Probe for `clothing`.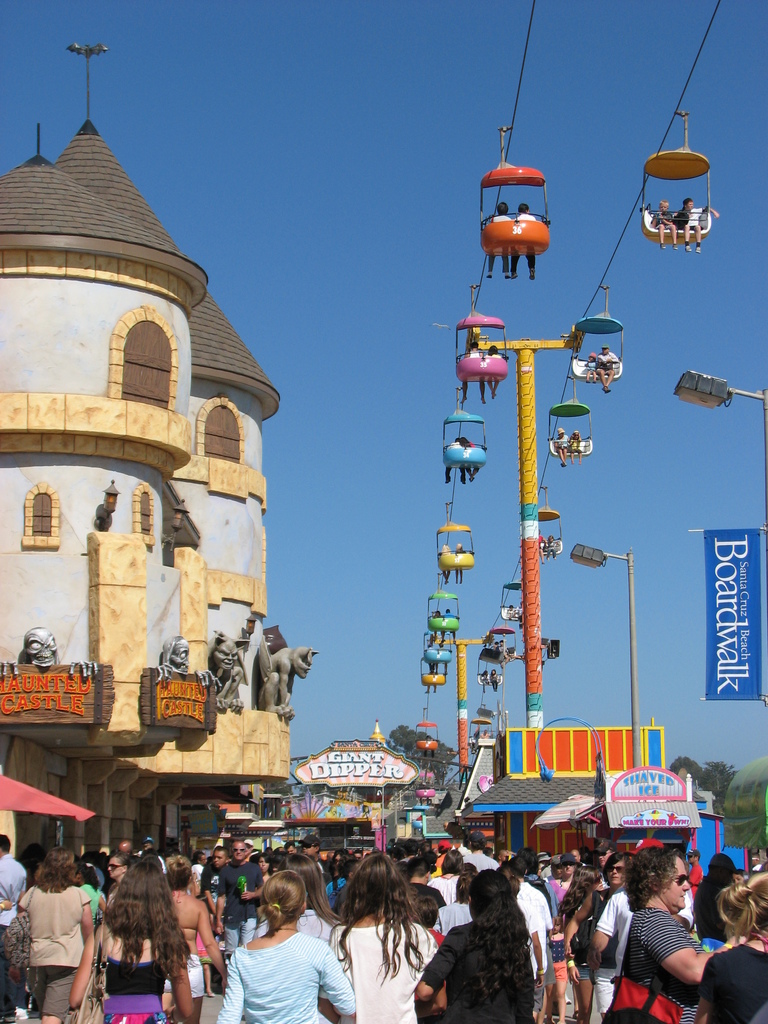
Probe result: region(454, 546, 464, 578).
